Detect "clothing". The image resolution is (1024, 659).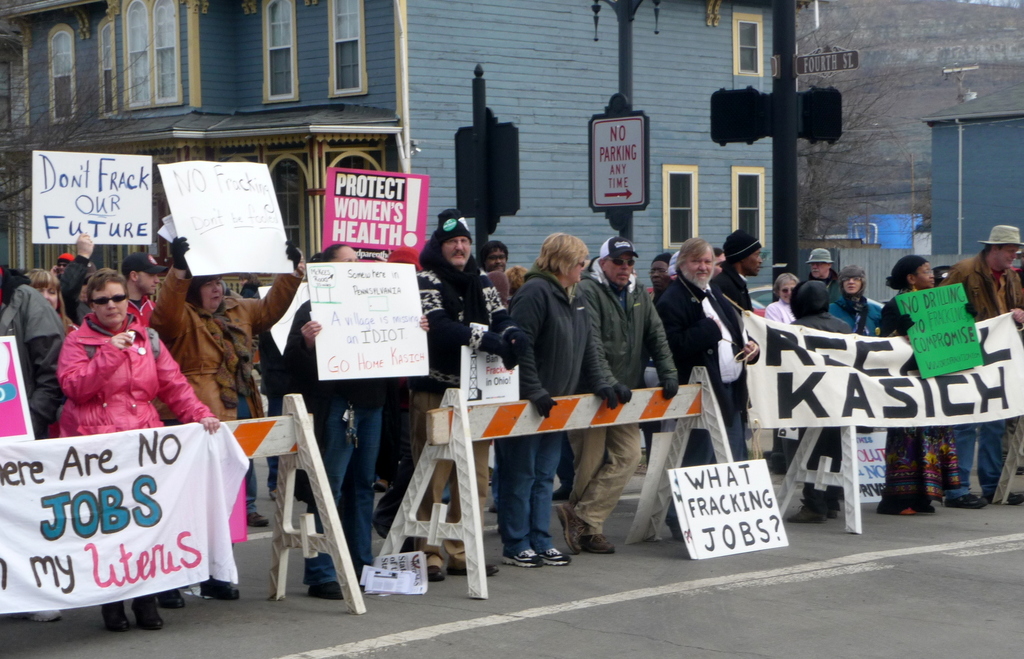
pyautogui.locateOnScreen(43, 294, 187, 441).
